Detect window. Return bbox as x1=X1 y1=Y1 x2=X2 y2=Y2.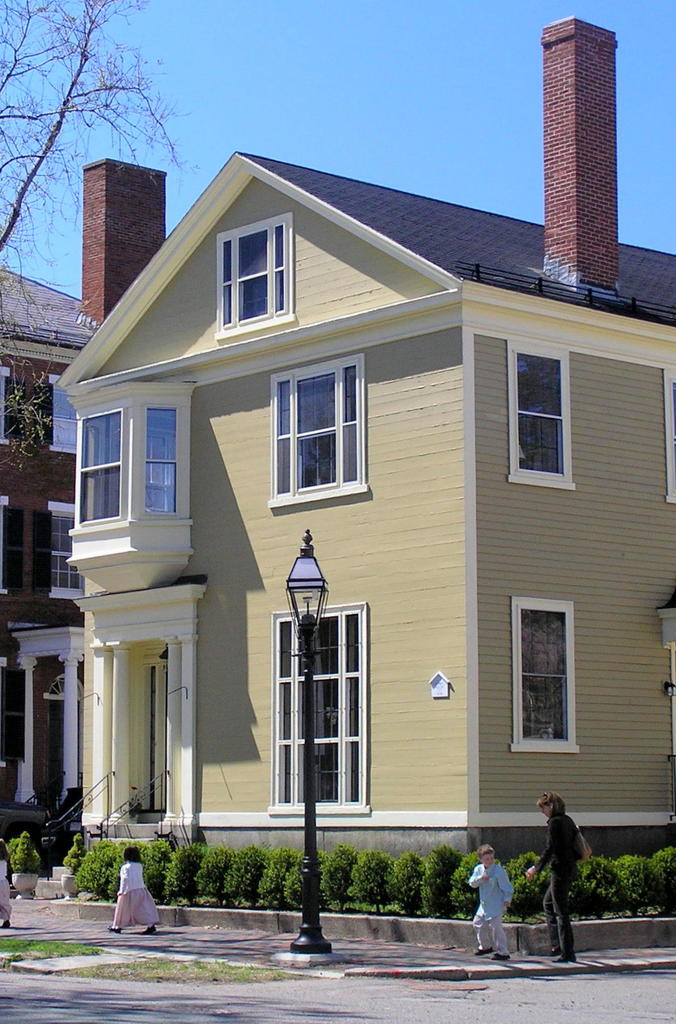
x1=47 y1=365 x2=73 y2=456.
